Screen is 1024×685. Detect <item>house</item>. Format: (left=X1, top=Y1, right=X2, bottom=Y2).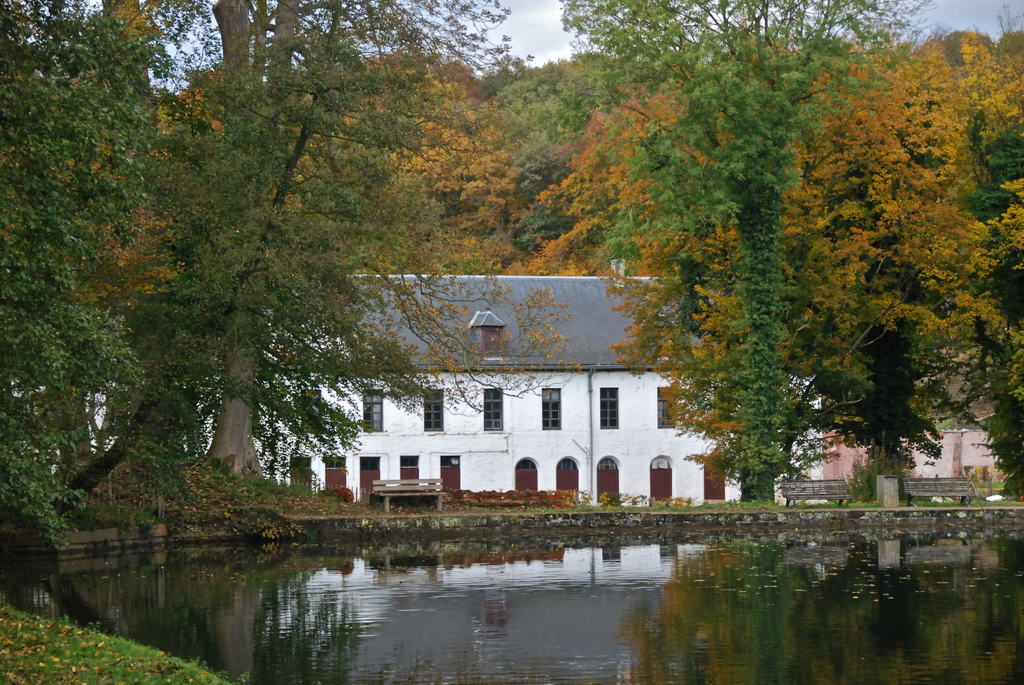
(left=310, top=267, right=727, bottom=523).
